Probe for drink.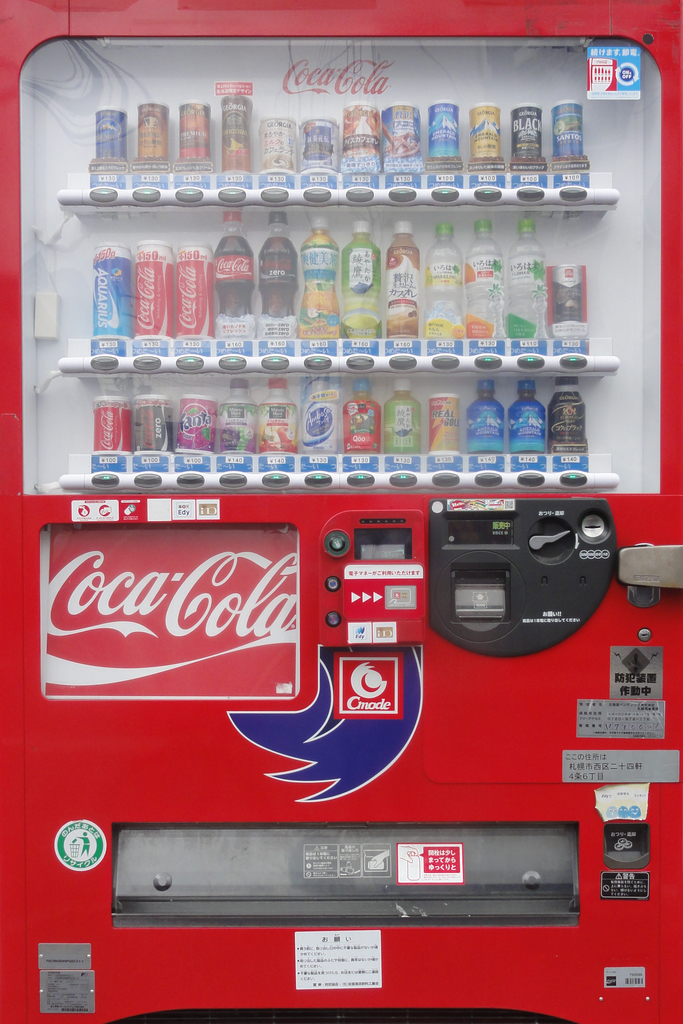
Probe result: {"left": 465, "top": 222, "right": 506, "bottom": 337}.
